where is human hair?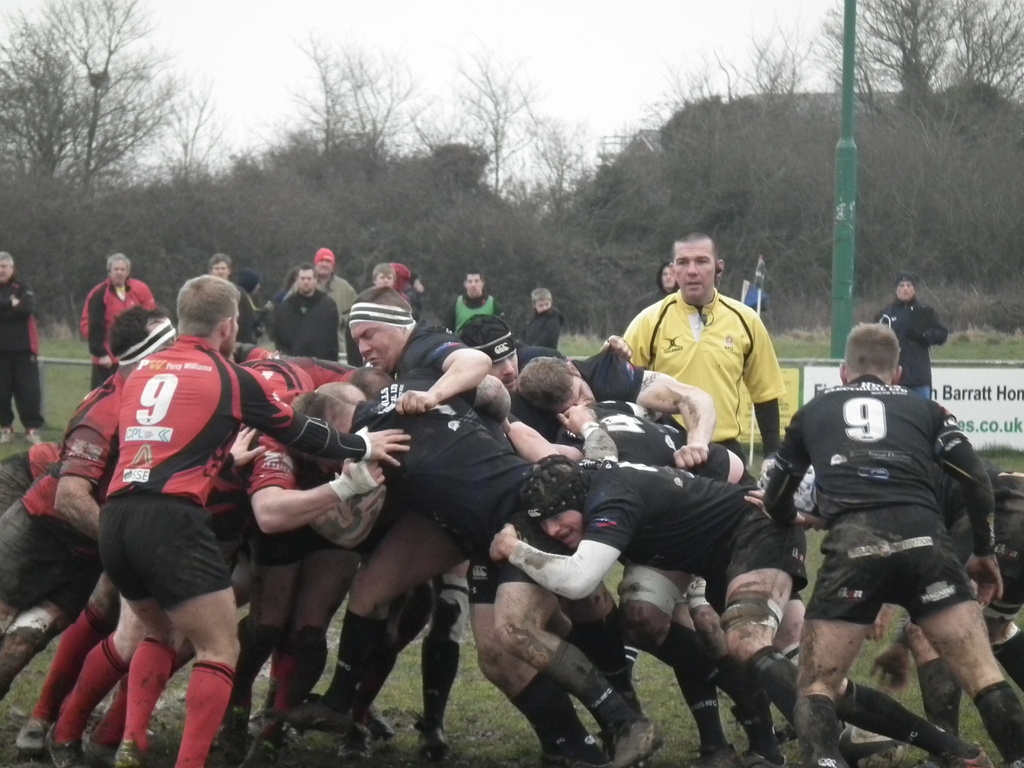
297/263/318/276.
